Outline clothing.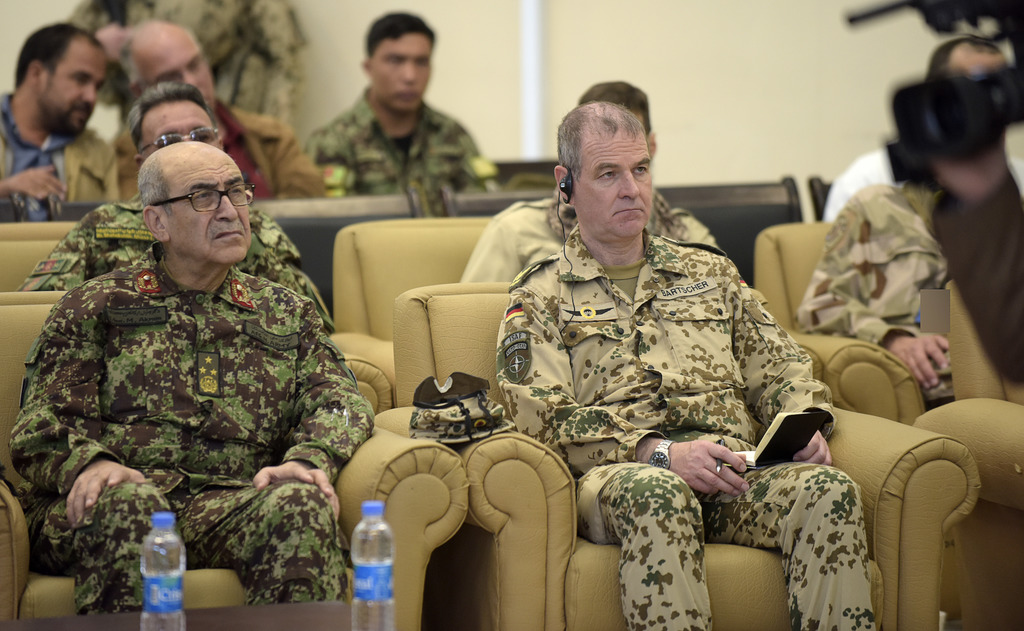
Outline: left=112, top=102, right=316, bottom=195.
